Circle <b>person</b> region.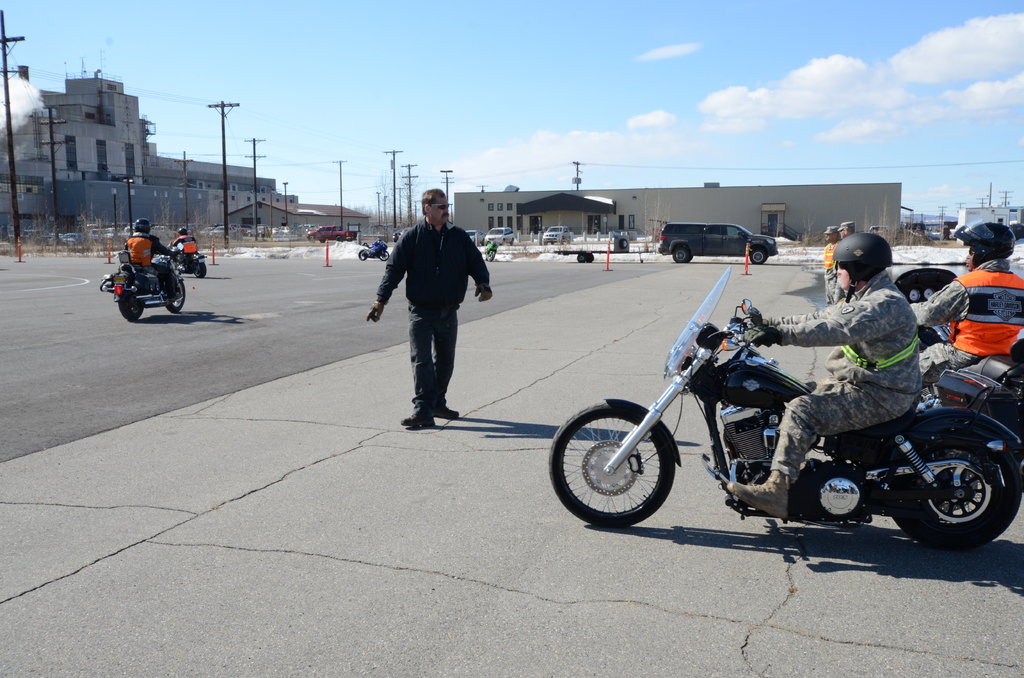
Region: [892,230,1023,390].
